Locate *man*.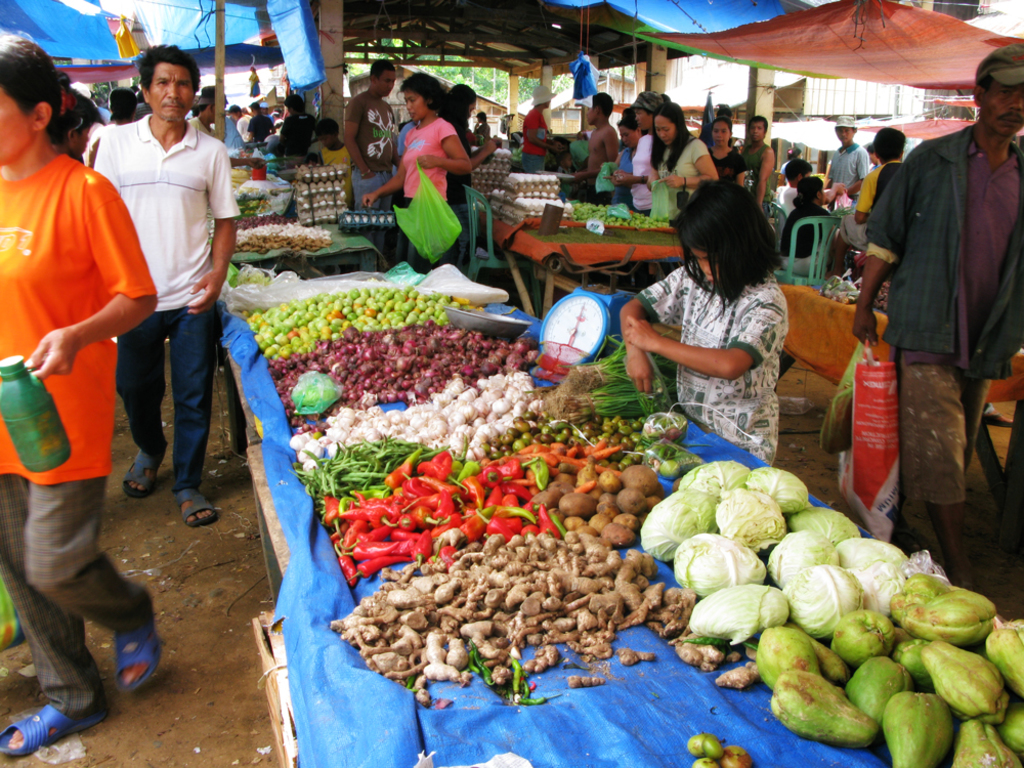
Bounding box: x1=276 y1=91 x2=319 y2=171.
